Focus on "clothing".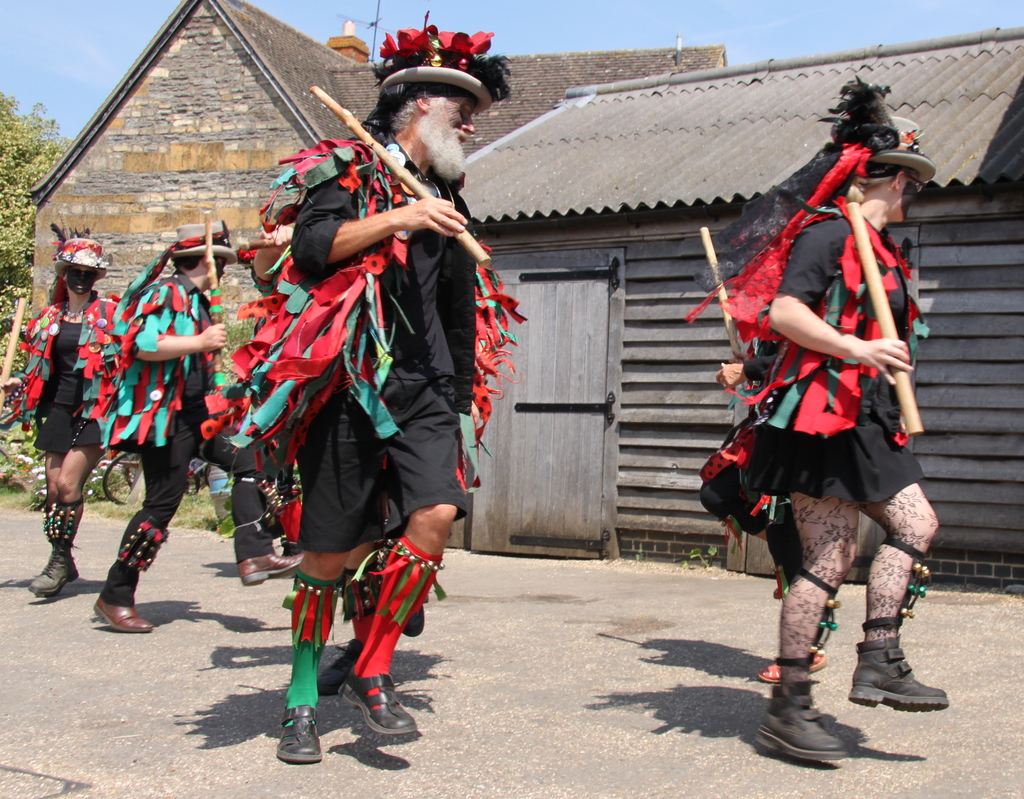
Focused at 13, 298, 127, 560.
